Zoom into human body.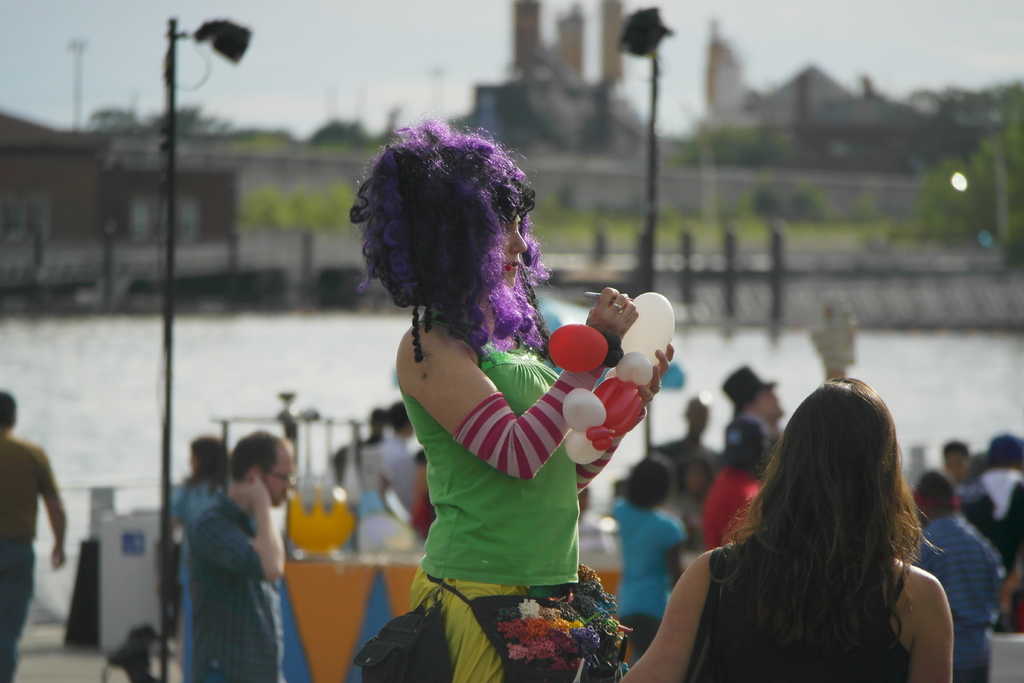
Zoom target: (x1=605, y1=459, x2=684, y2=653).
